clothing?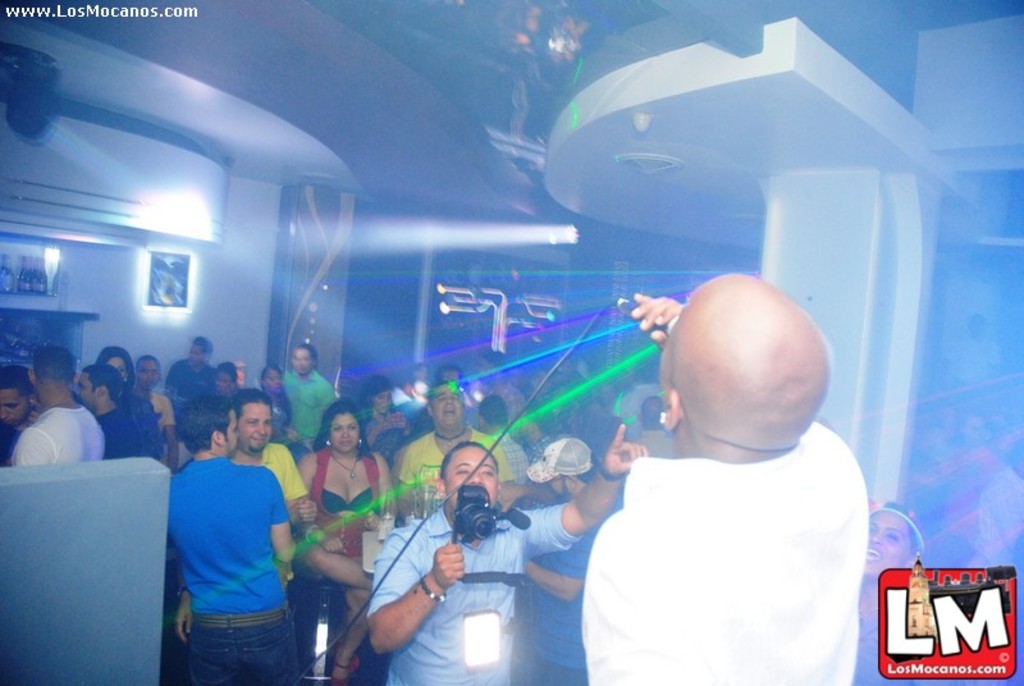
select_region(0, 426, 19, 467)
